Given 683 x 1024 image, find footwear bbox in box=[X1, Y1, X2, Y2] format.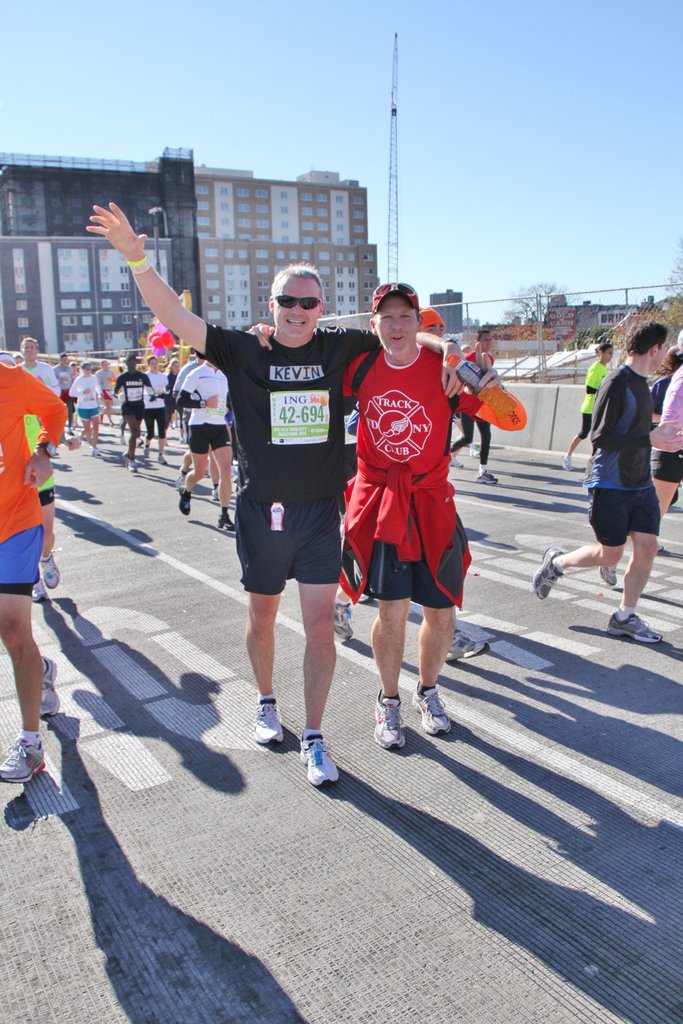
box=[531, 543, 561, 600].
